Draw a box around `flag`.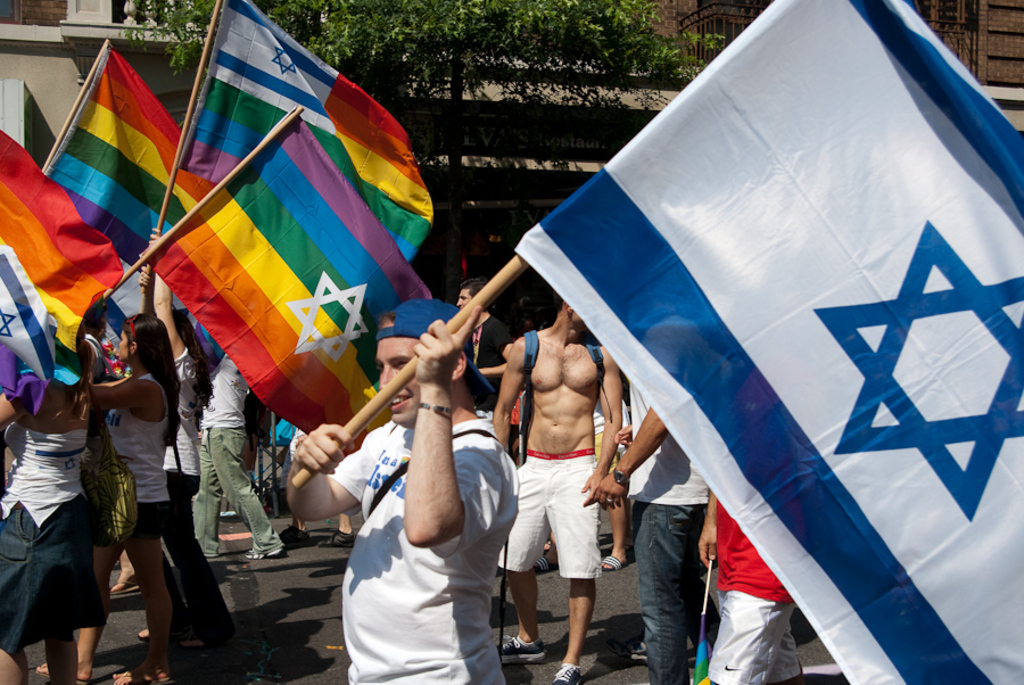
<box>0,124,124,369</box>.
